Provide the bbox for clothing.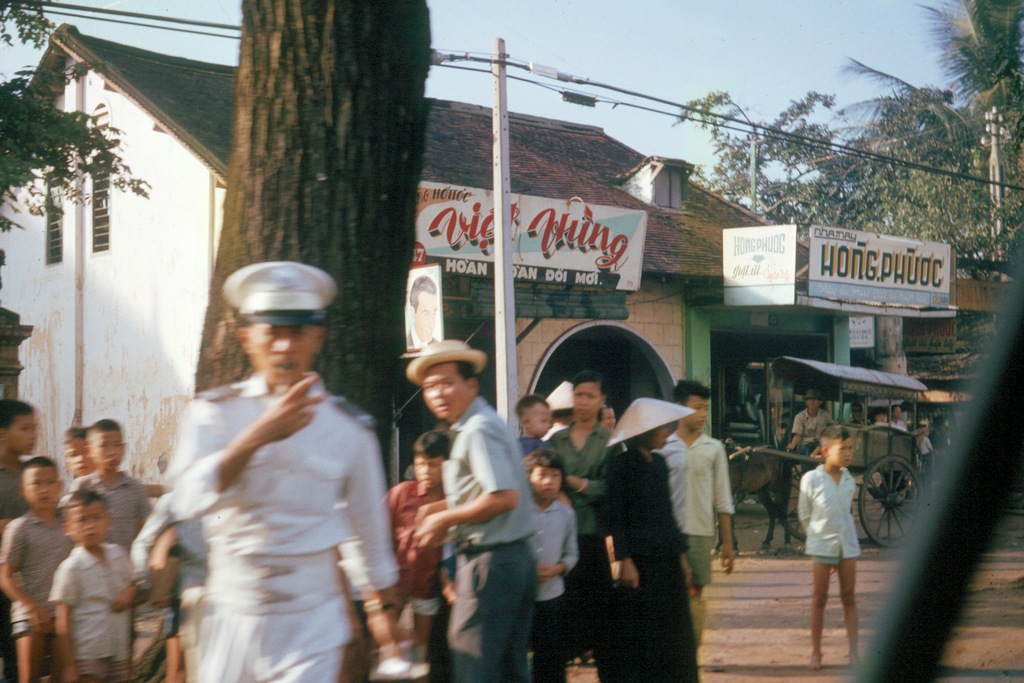
(x1=165, y1=367, x2=398, y2=682).
